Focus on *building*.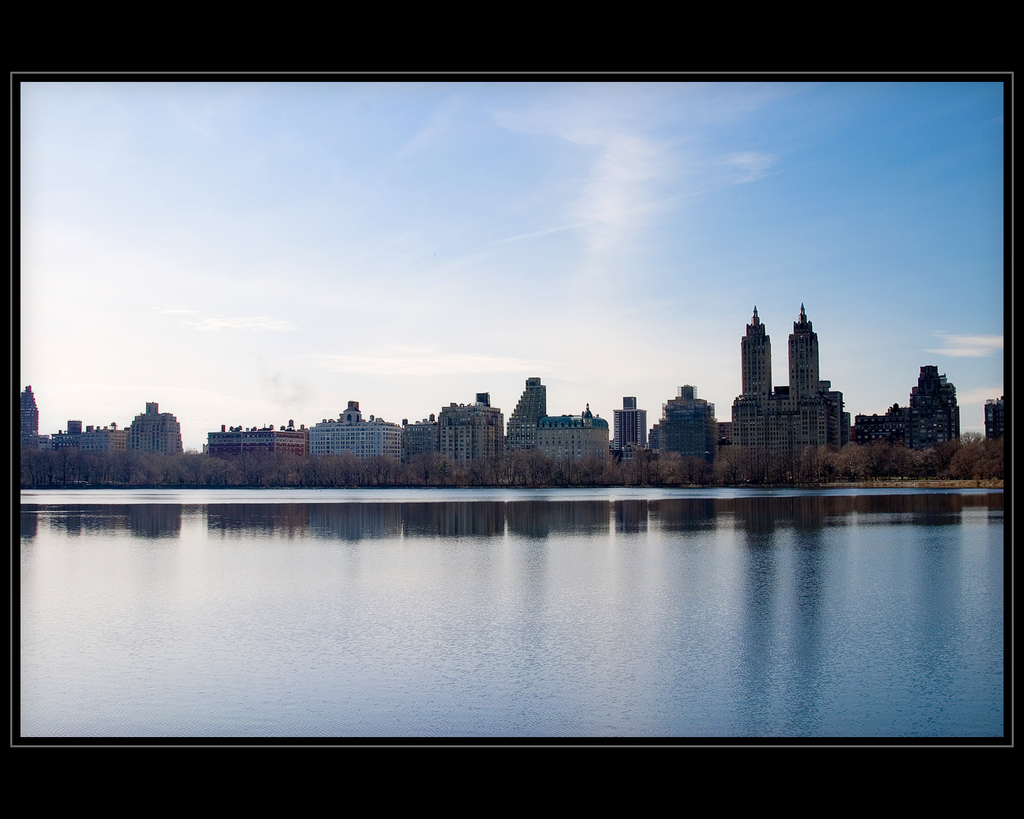
Focused at bbox=[18, 385, 182, 455].
